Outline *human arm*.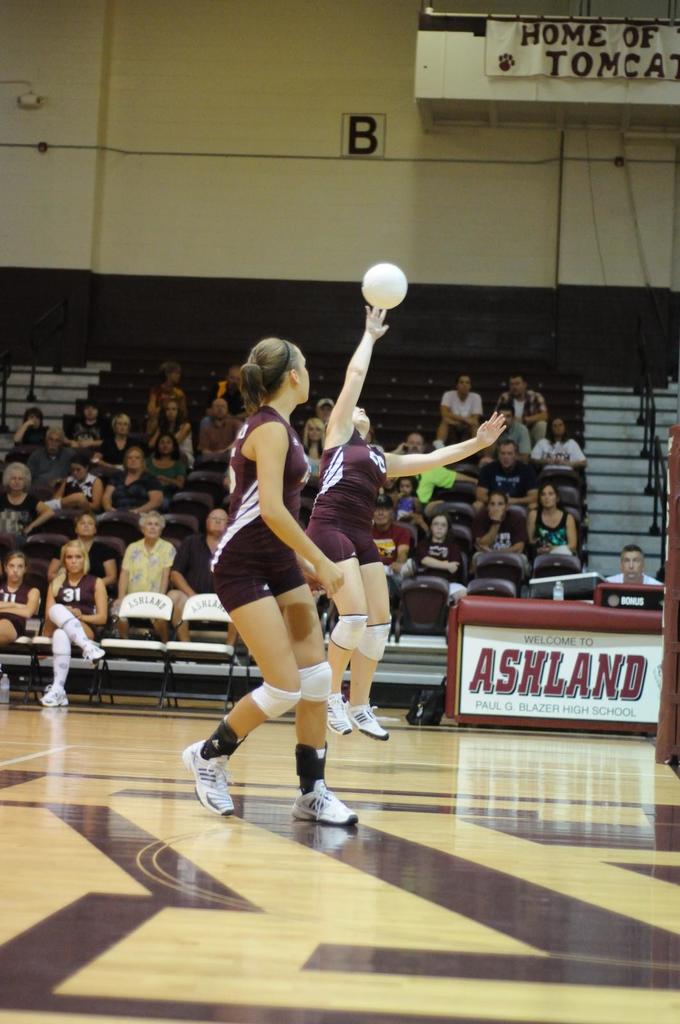
Outline: {"x1": 63, "y1": 422, "x2": 77, "y2": 450}.
